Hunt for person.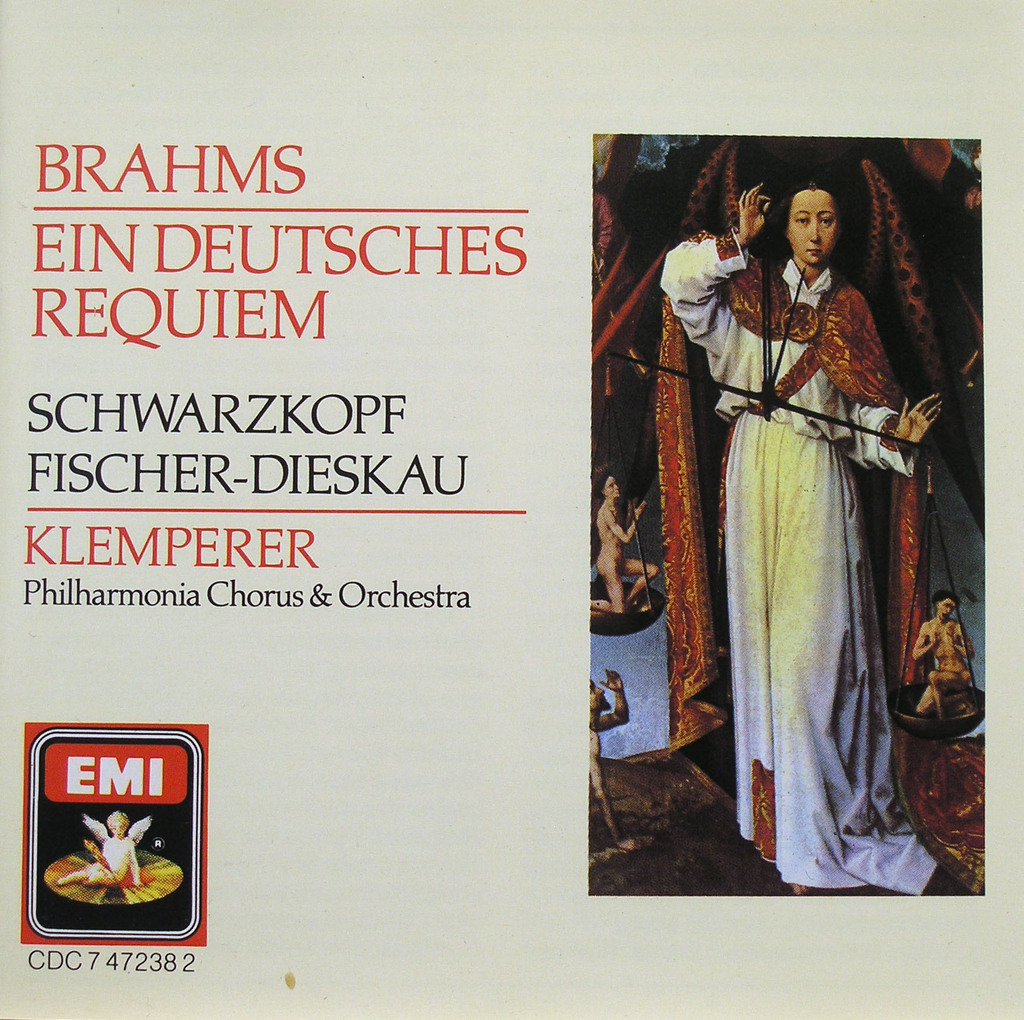
Hunted down at 49, 811, 140, 891.
